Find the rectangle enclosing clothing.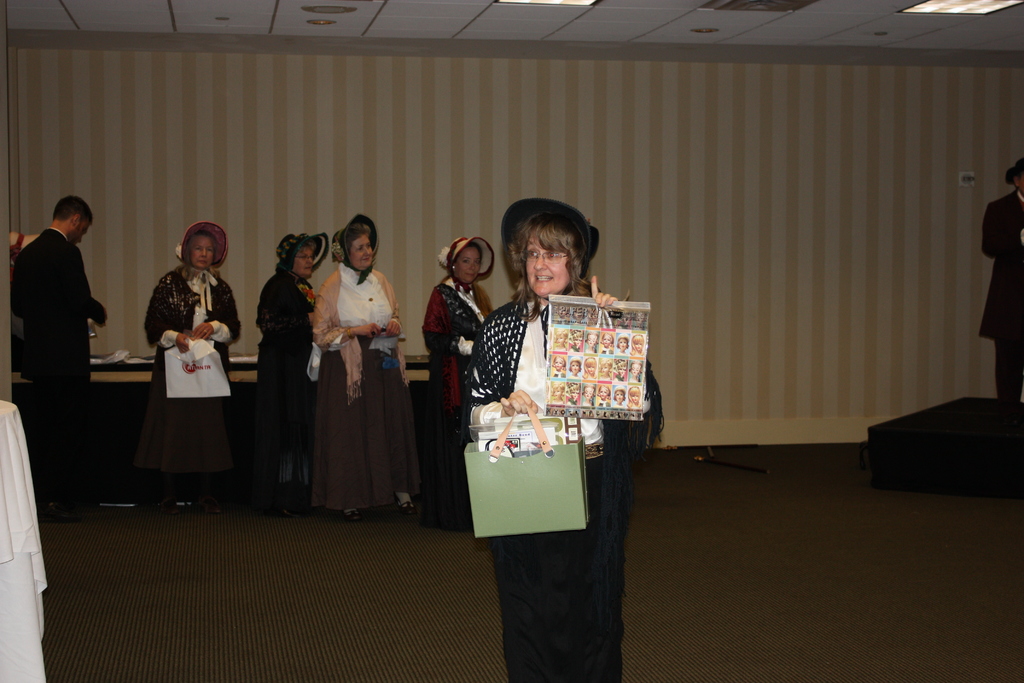
(x1=984, y1=189, x2=1023, y2=413).
